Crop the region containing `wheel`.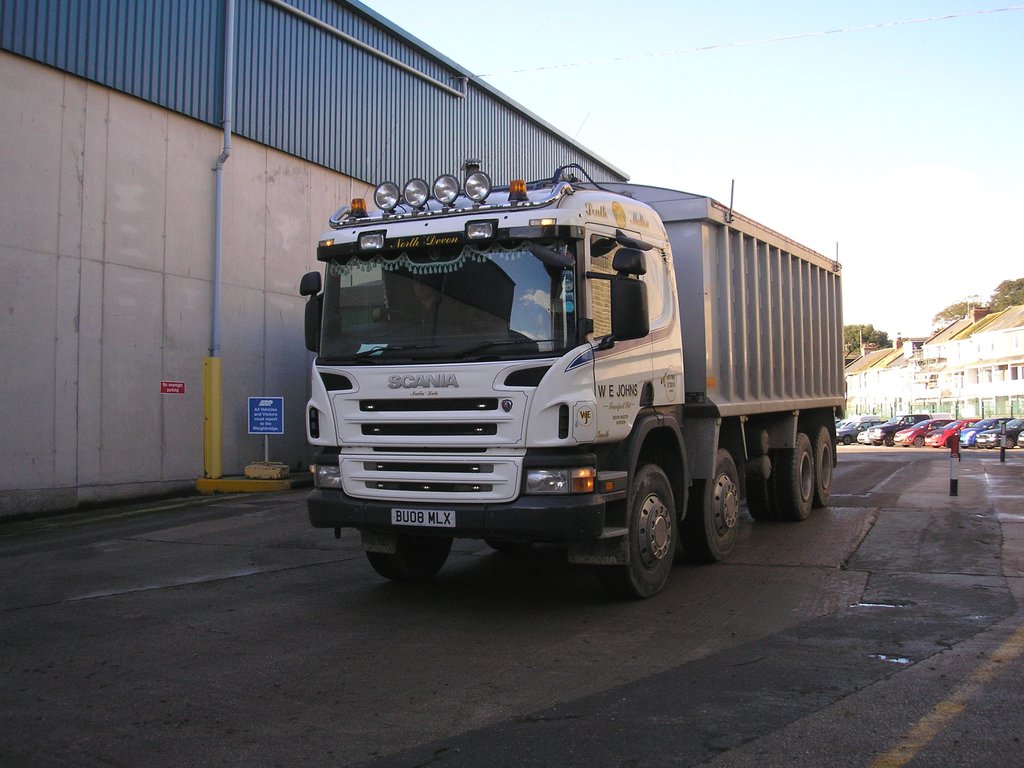
Crop region: (left=355, top=526, right=460, bottom=586).
